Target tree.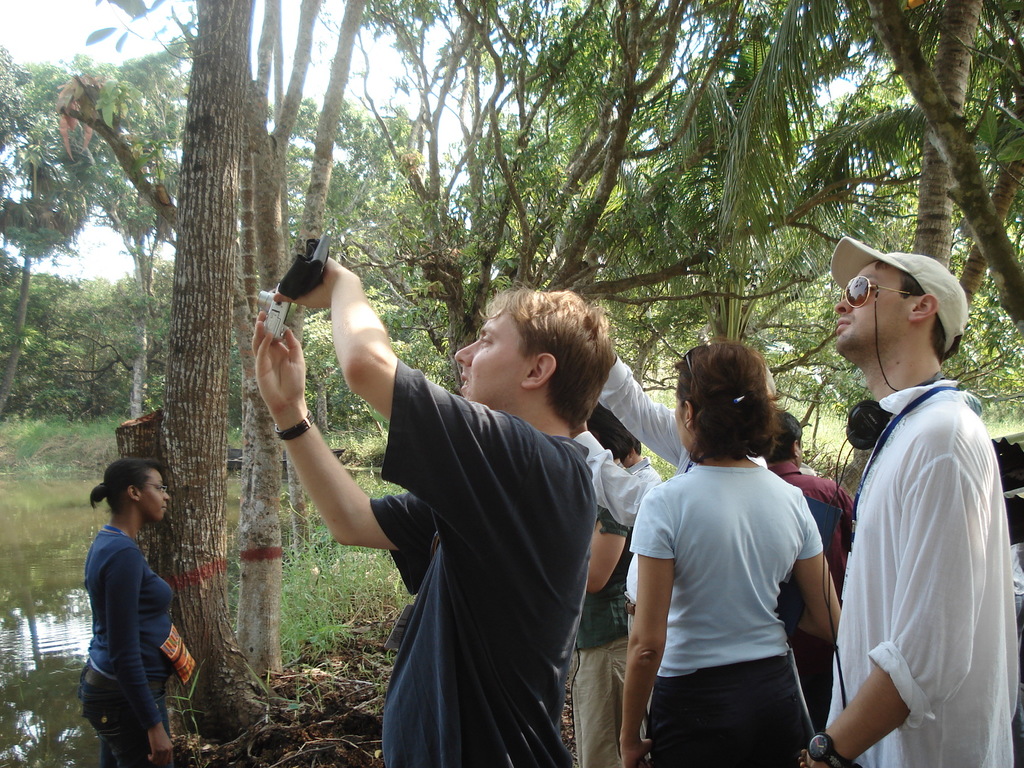
Target region: select_region(0, 0, 493, 767).
